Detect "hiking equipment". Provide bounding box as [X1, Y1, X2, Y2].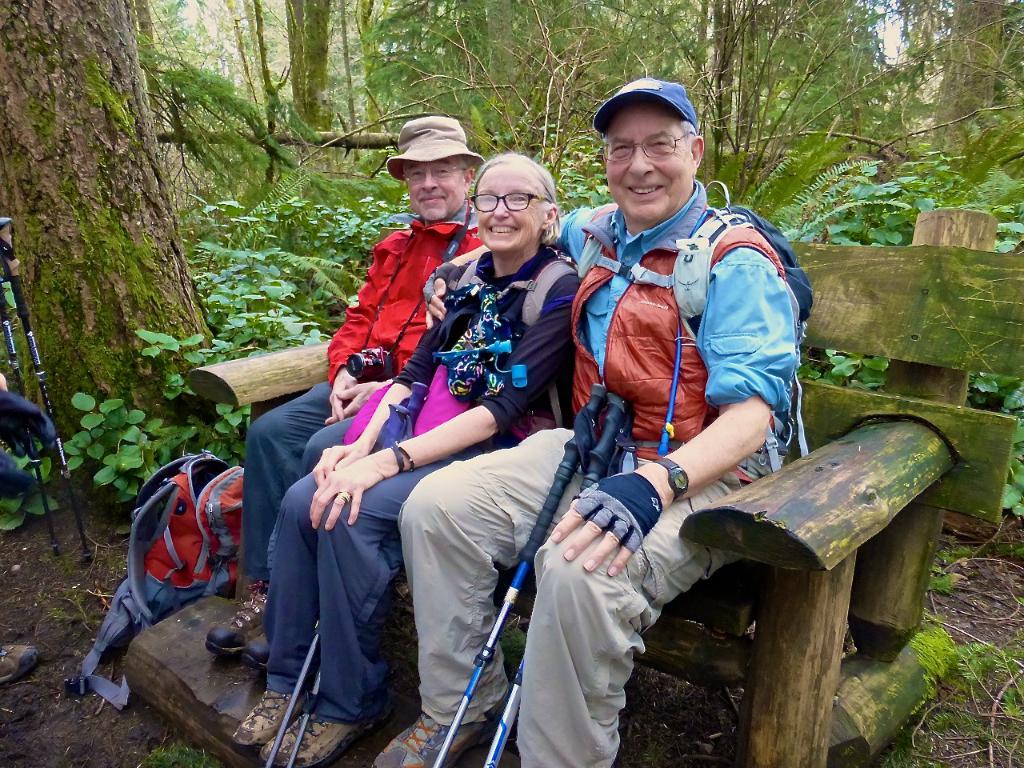
[237, 691, 309, 745].
